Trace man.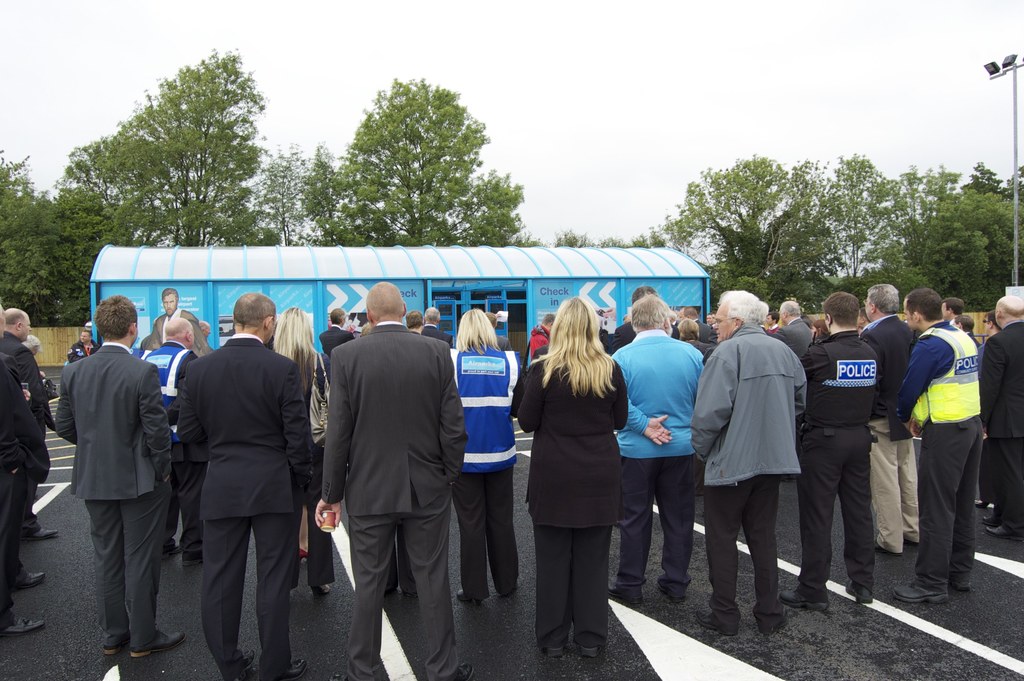
Traced to 941:297:963:332.
